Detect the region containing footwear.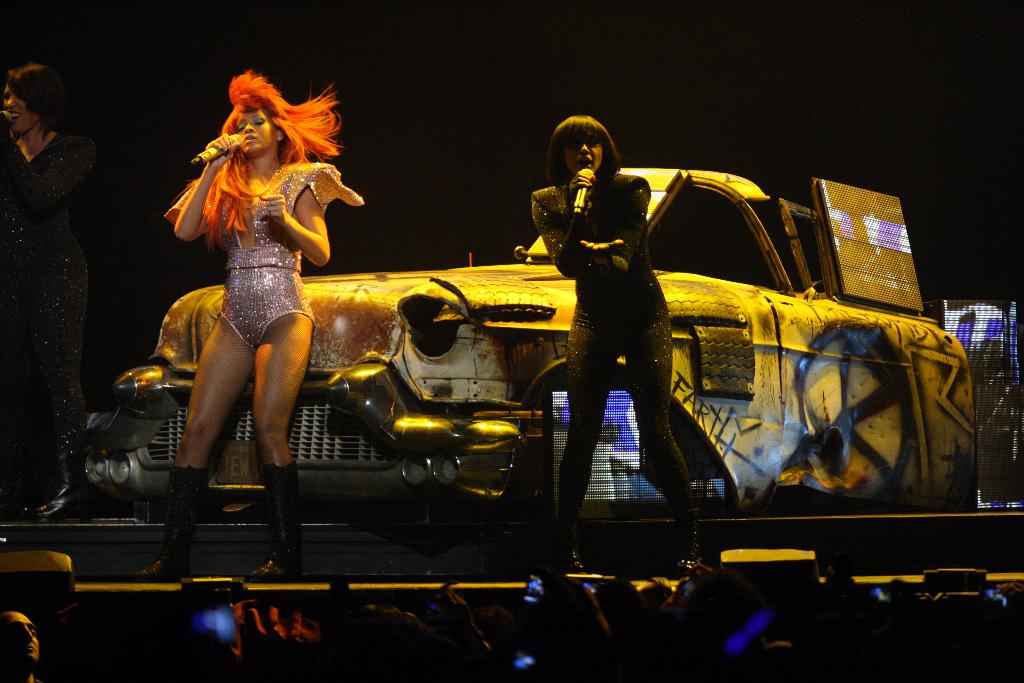
bbox=[118, 464, 216, 577].
